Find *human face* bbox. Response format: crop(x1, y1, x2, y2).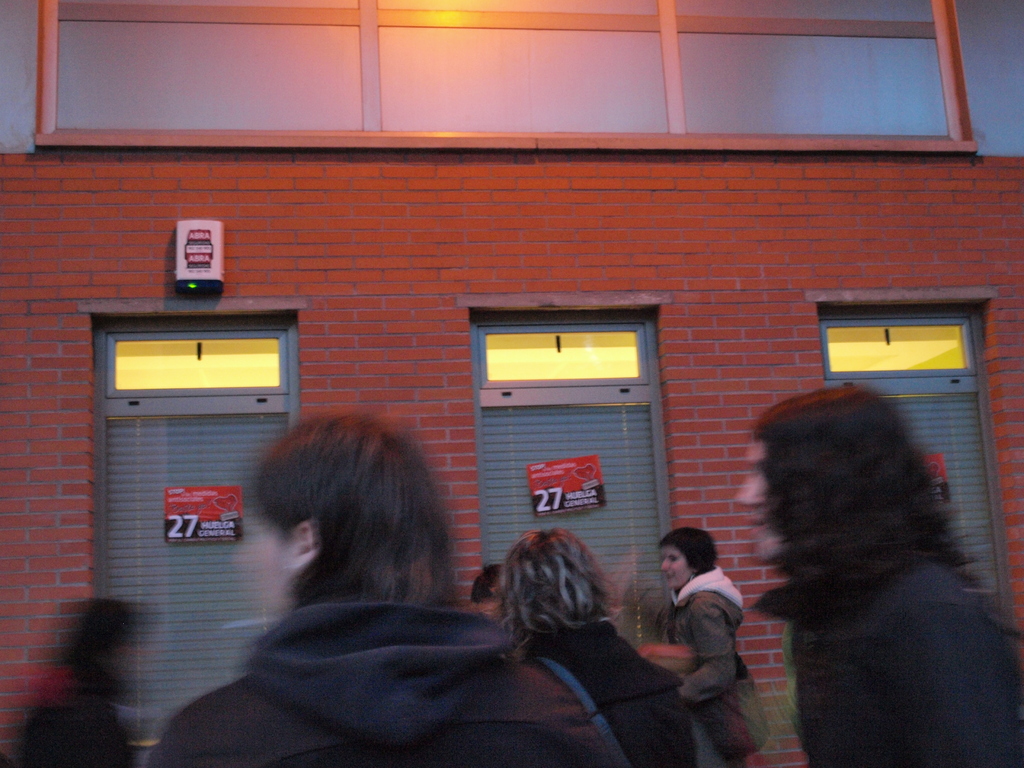
crop(664, 547, 689, 587).
